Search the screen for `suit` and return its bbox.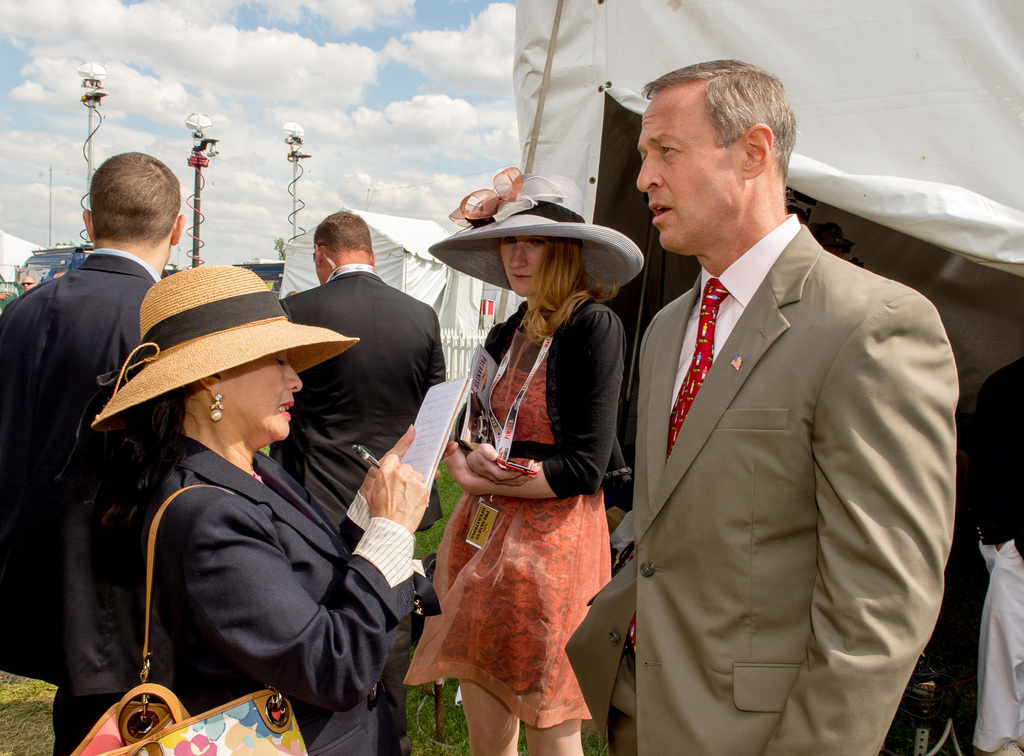
Found: 0, 243, 166, 755.
